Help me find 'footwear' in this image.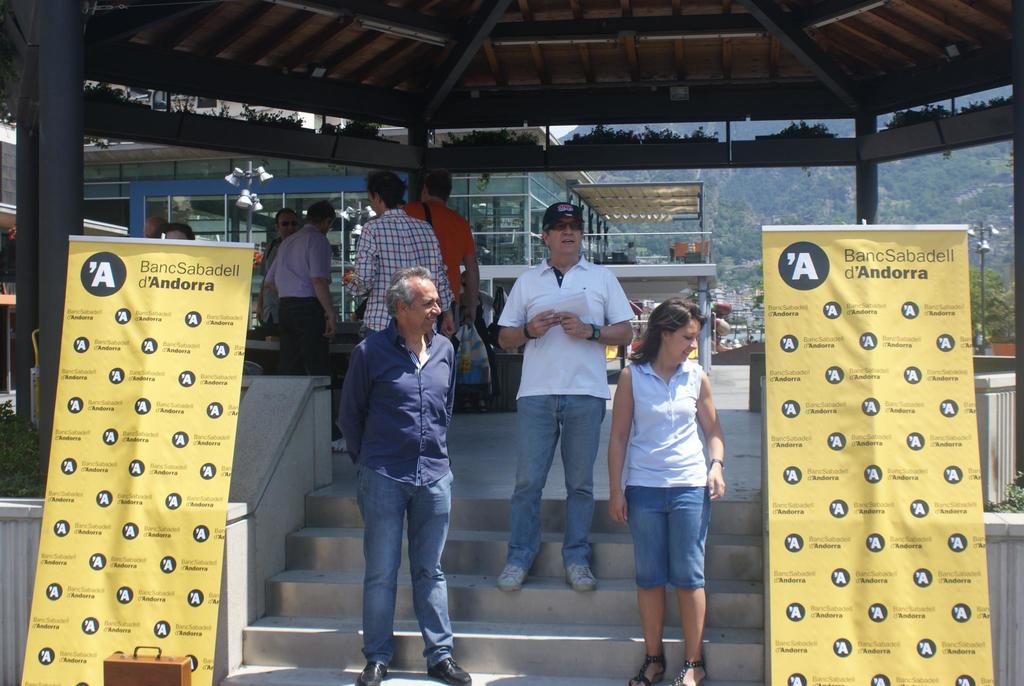
Found it: l=426, t=655, r=465, b=685.
